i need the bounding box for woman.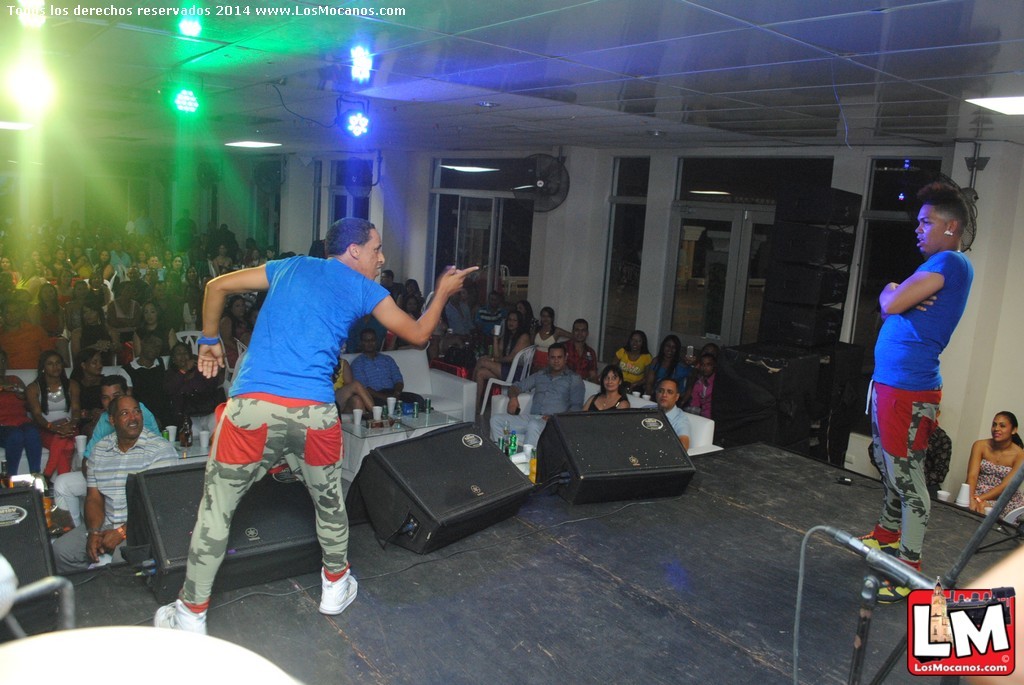
Here it is: 244/305/263/344.
